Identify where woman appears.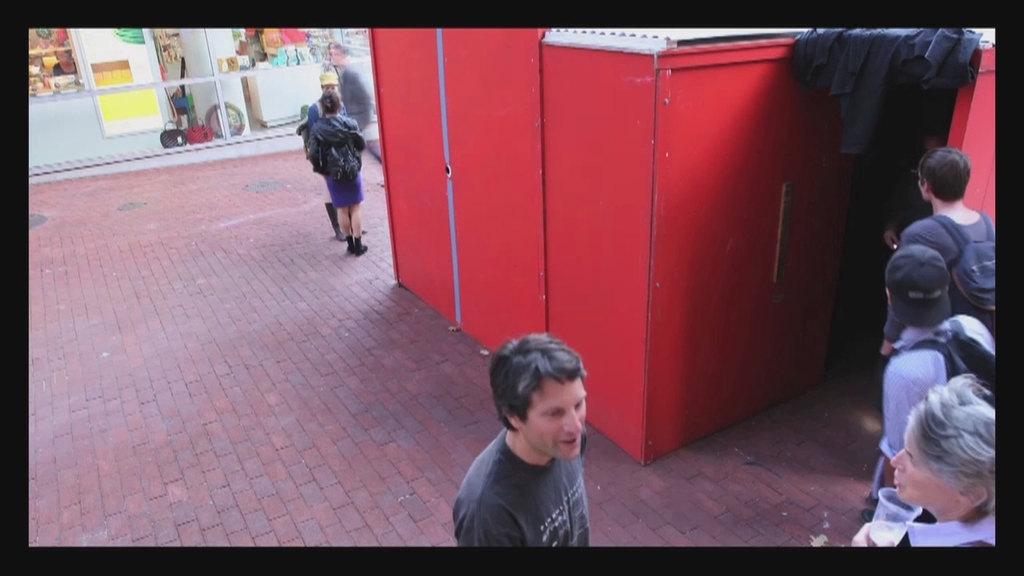
Appears at l=302, t=90, r=371, b=256.
